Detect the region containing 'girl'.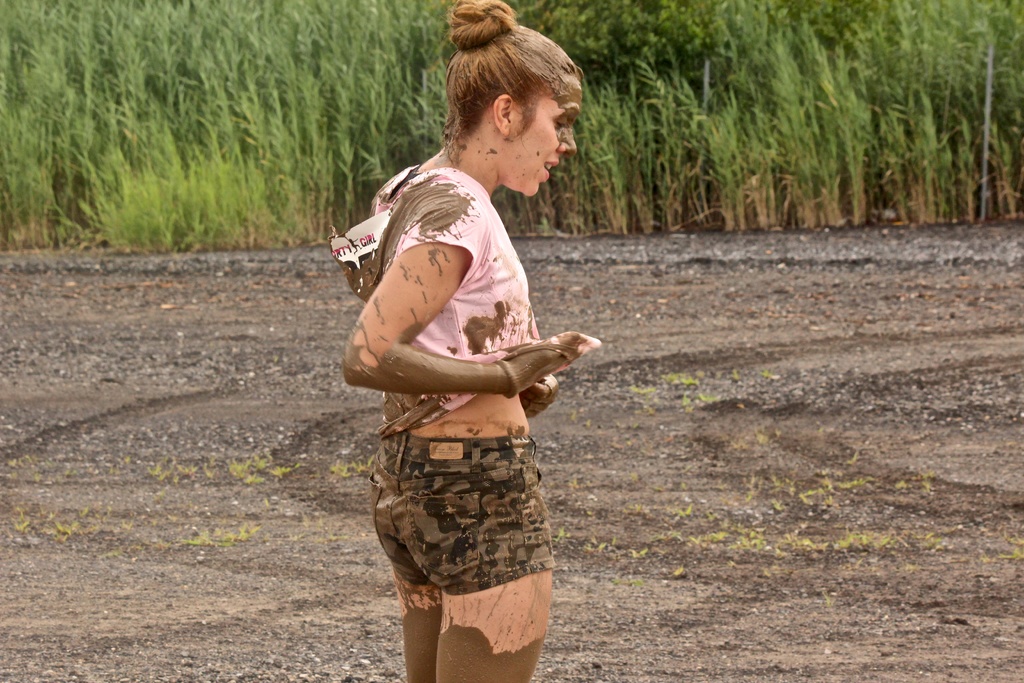
bbox=(338, 0, 609, 678).
